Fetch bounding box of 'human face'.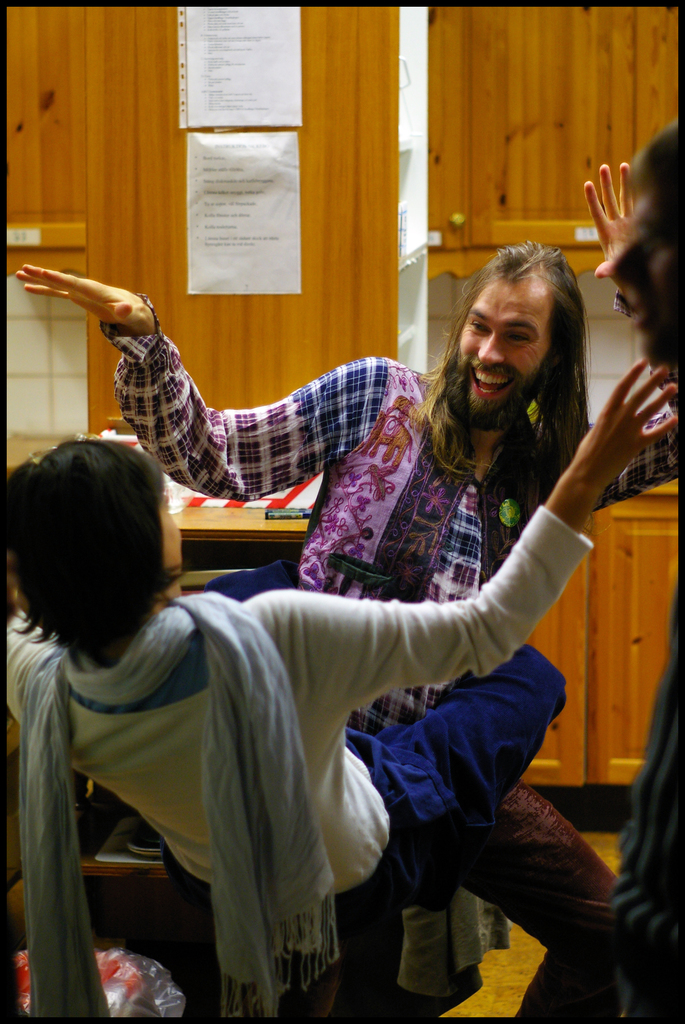
Bbox: box=[462, 273, 546, 424].
